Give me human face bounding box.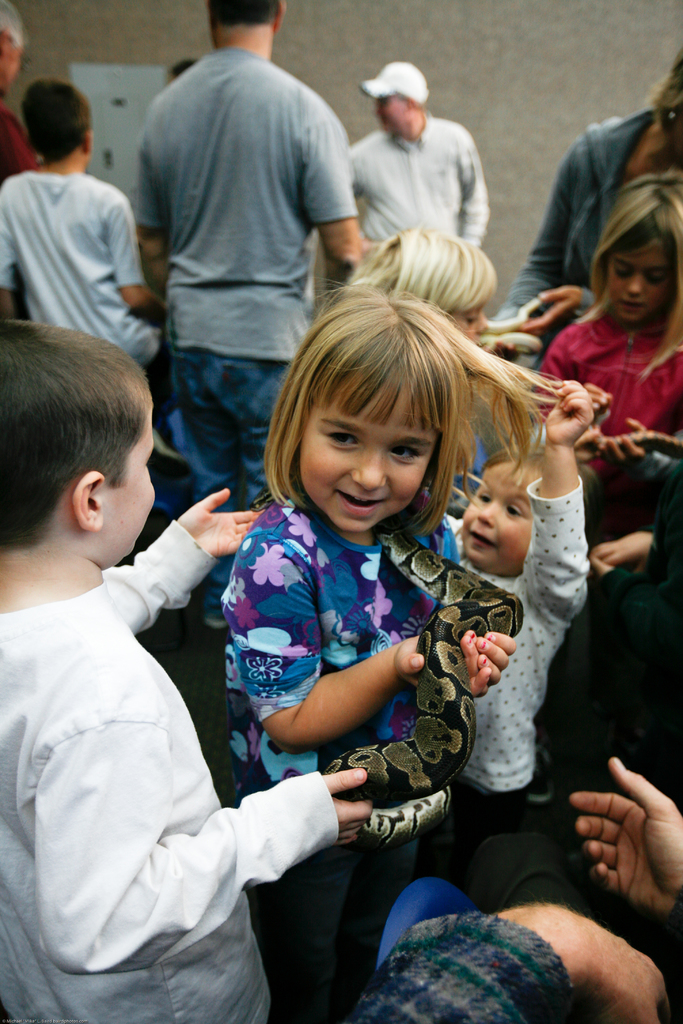
465:461:531:573.
